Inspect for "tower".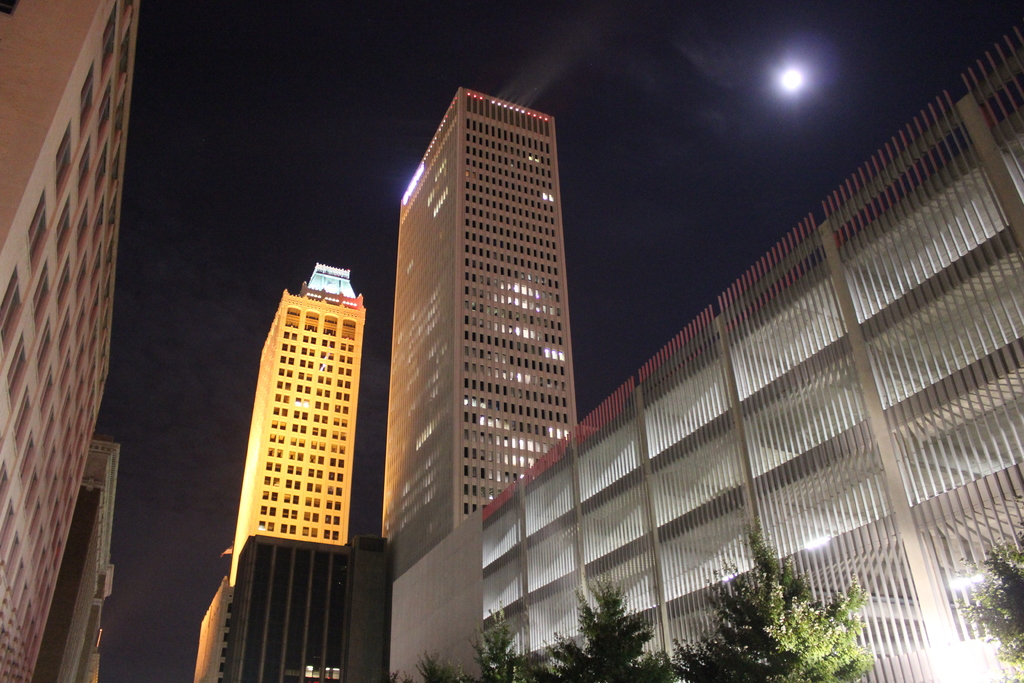
Inspection: box=[193, 583, 233, 682].
